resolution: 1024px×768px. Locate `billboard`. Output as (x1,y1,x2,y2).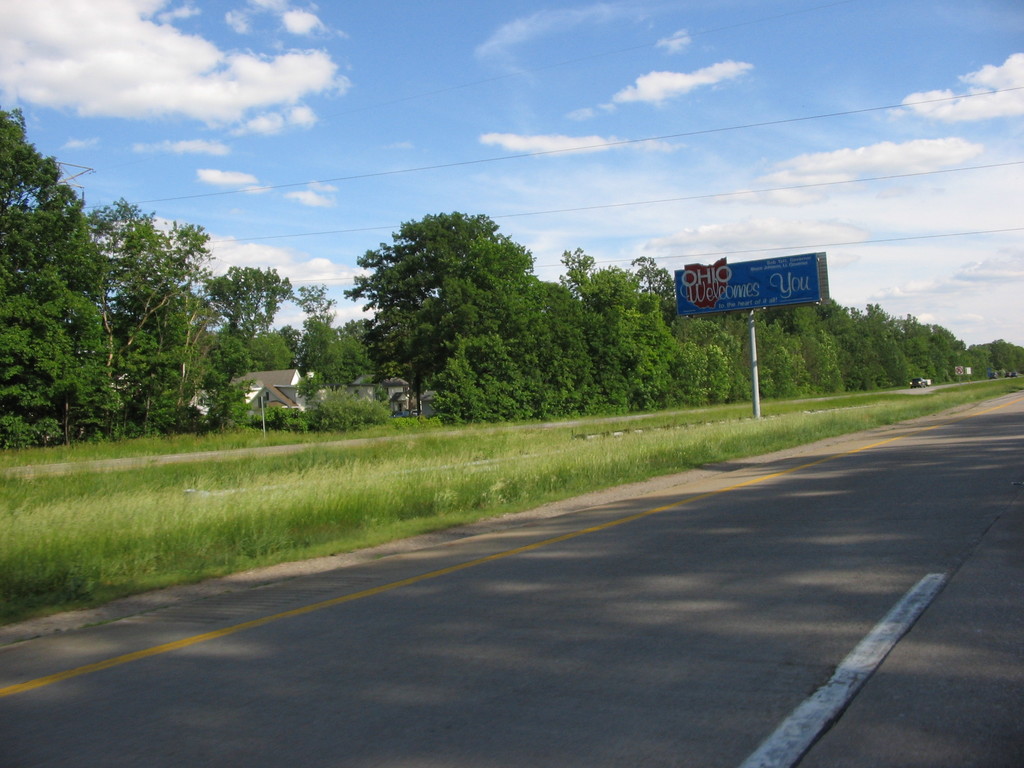
(677,245,836,334).
